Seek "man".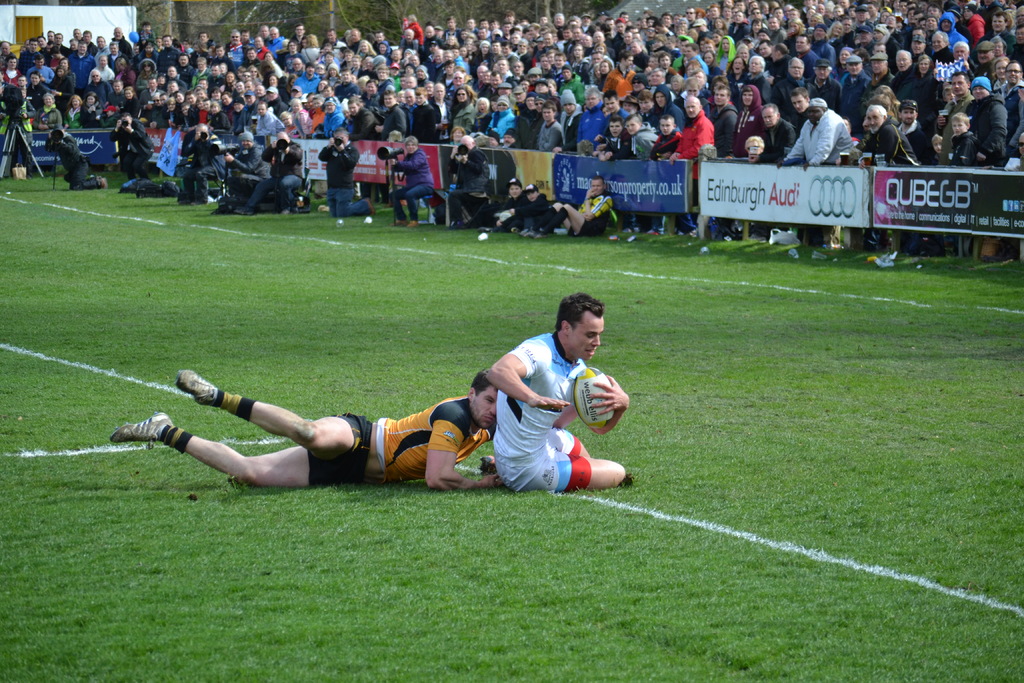
[0, 51, 21, 86].
